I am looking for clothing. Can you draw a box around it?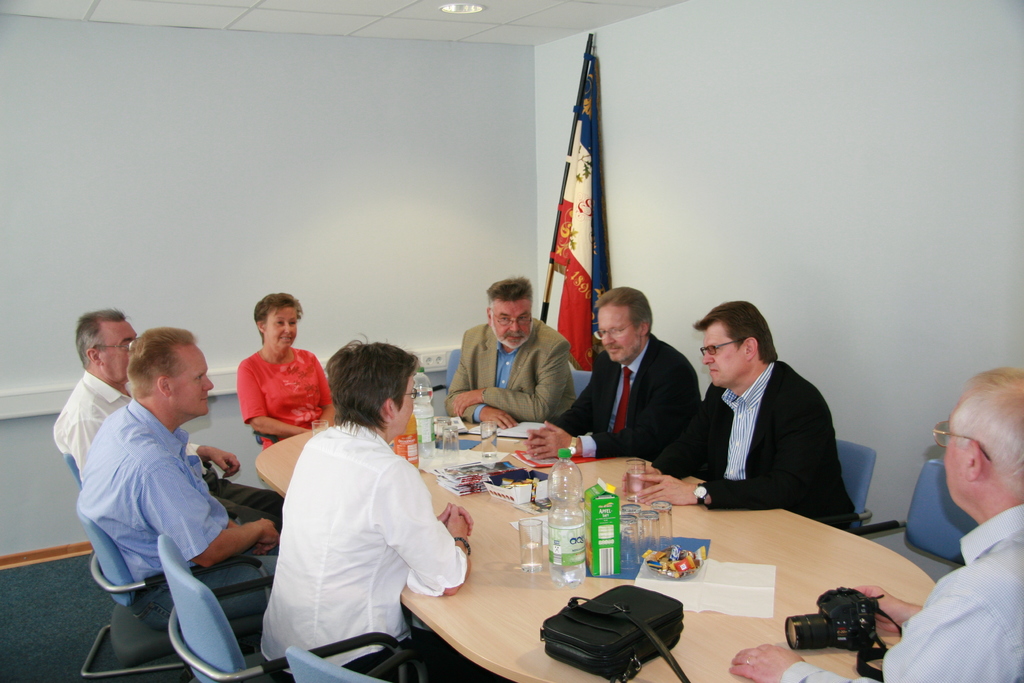
Sure, the bounding box is left=259, top=379, right=462, bottom=680.
